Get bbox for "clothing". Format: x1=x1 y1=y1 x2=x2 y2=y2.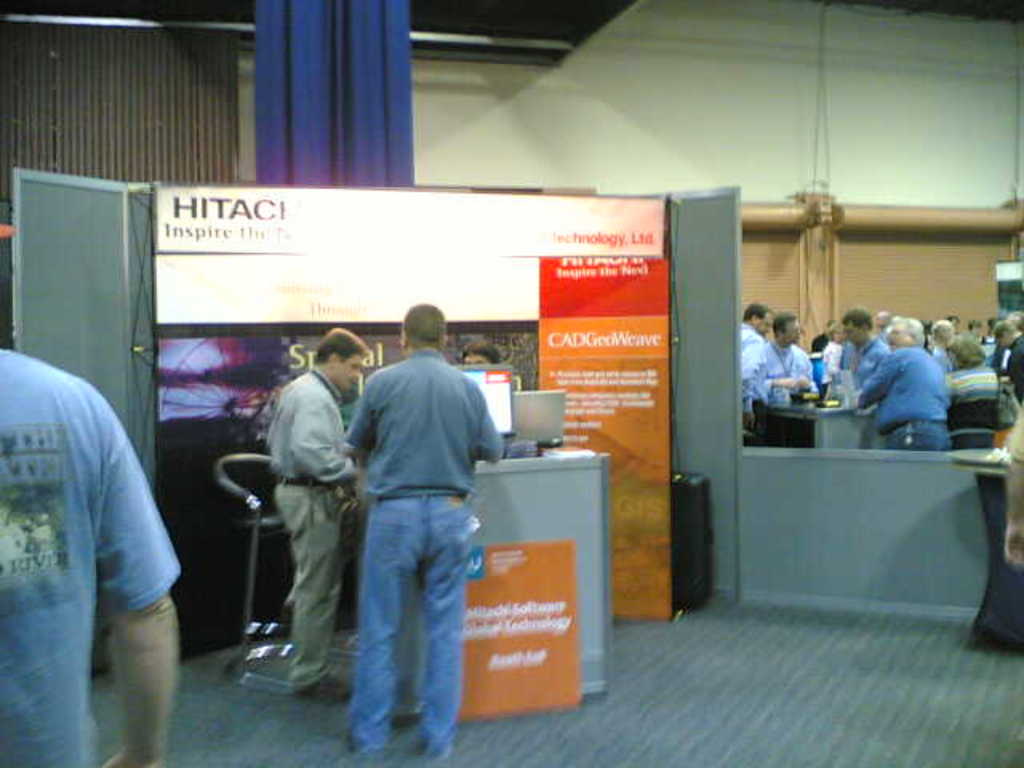
x1=741 y1=325 x2=794 y2=432.
